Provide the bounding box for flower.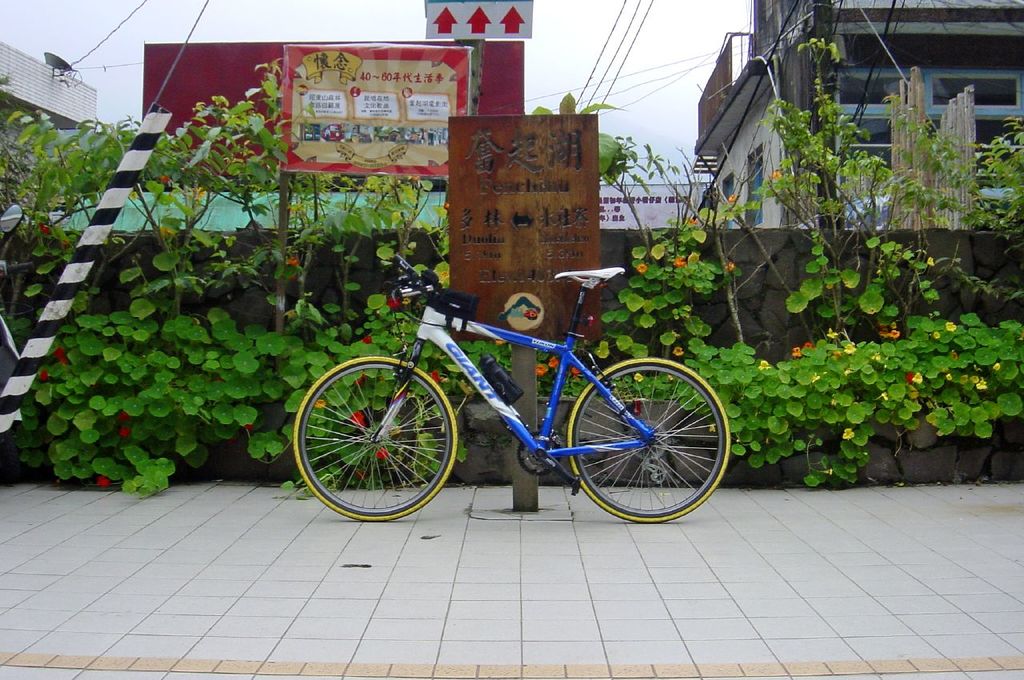
(left=95, top=472, right=110, bottom=488).
